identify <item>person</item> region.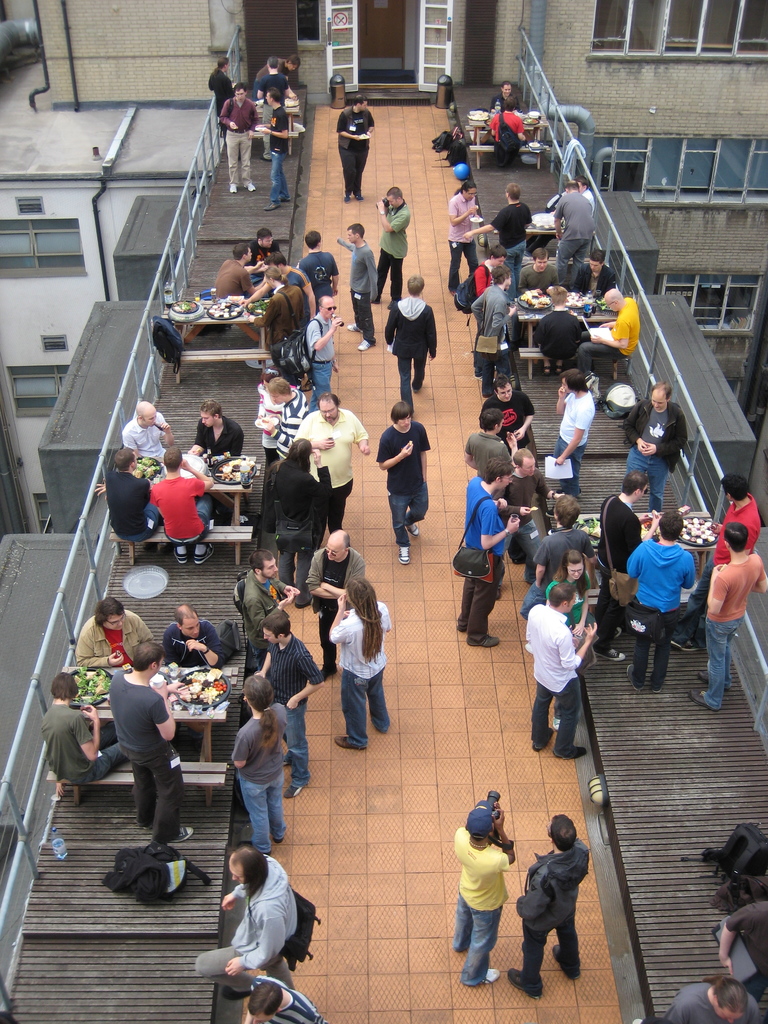
Region: (371,188,413,308).
